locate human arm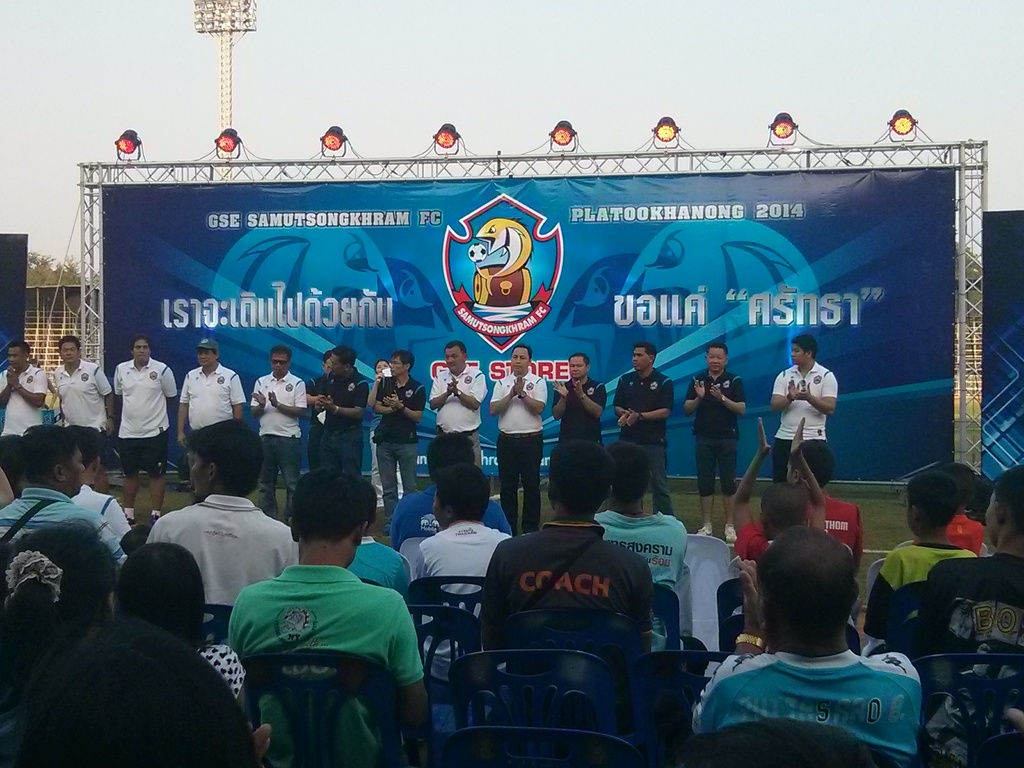
Rect(431, 380, 454, 409)
